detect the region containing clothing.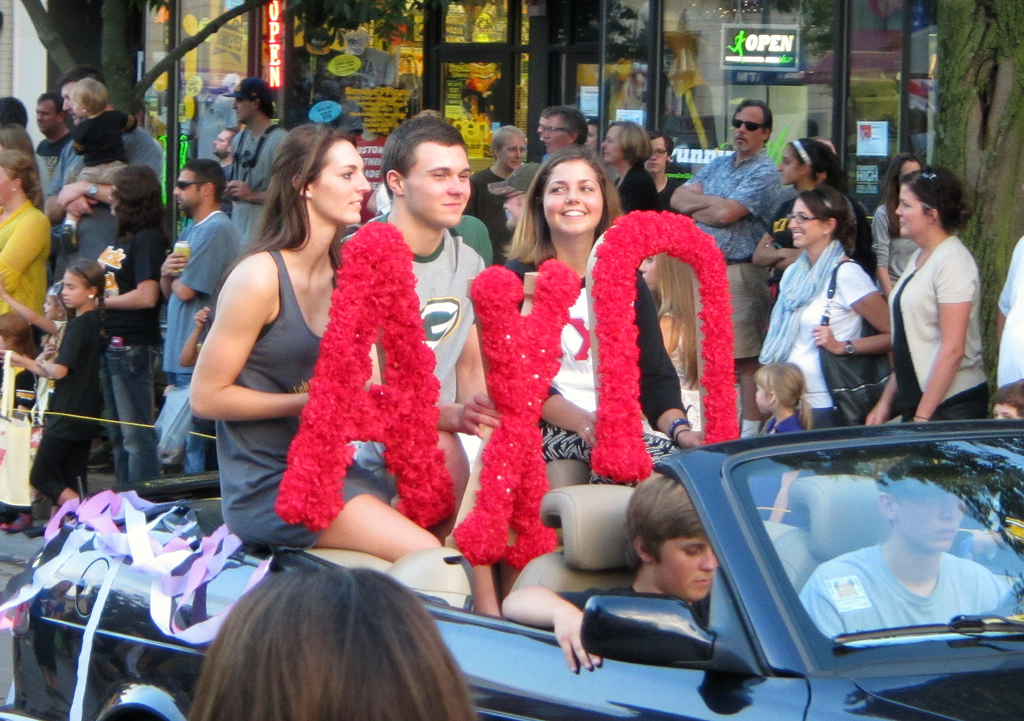
pyautogui.locateOnScreen(225, 112, 294, 229).
